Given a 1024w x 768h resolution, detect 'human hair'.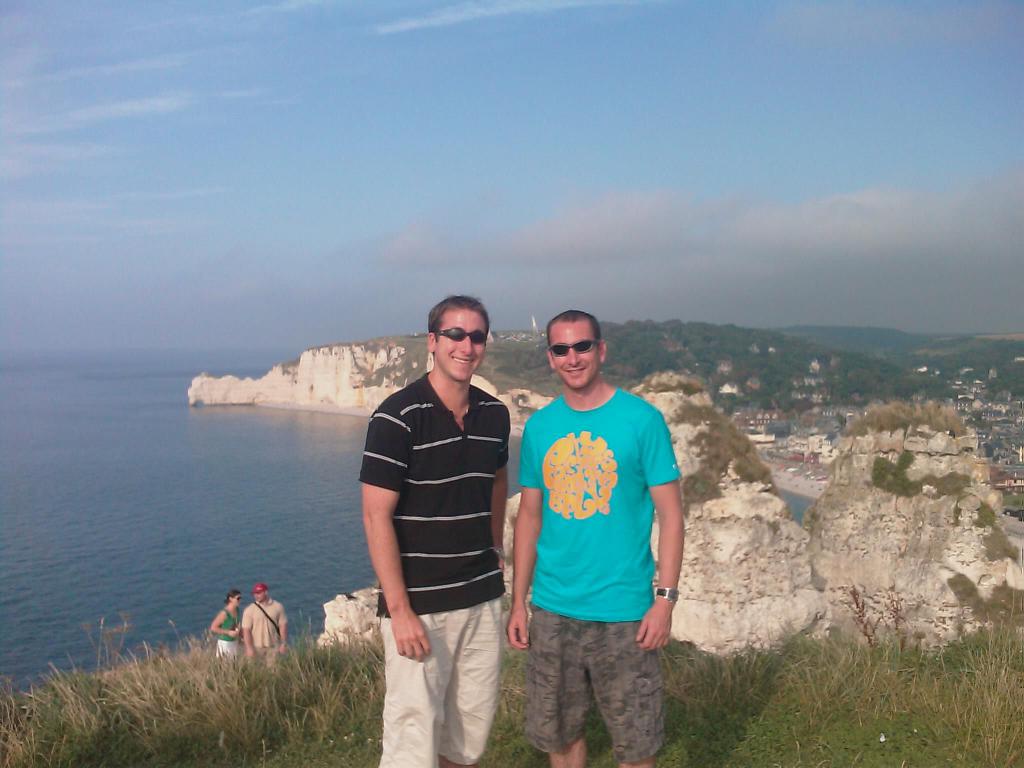
[x1=428, y1=292, x2=489, y2=342].
